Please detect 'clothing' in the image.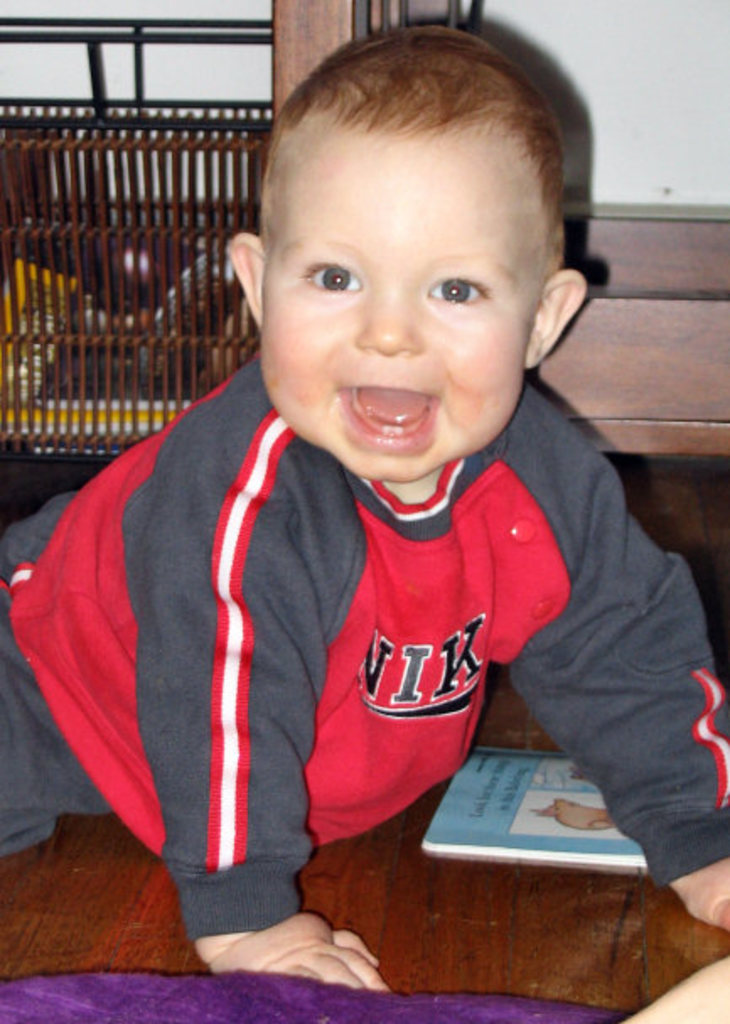
x1=0 y1=346 x2=728 y2=916.
